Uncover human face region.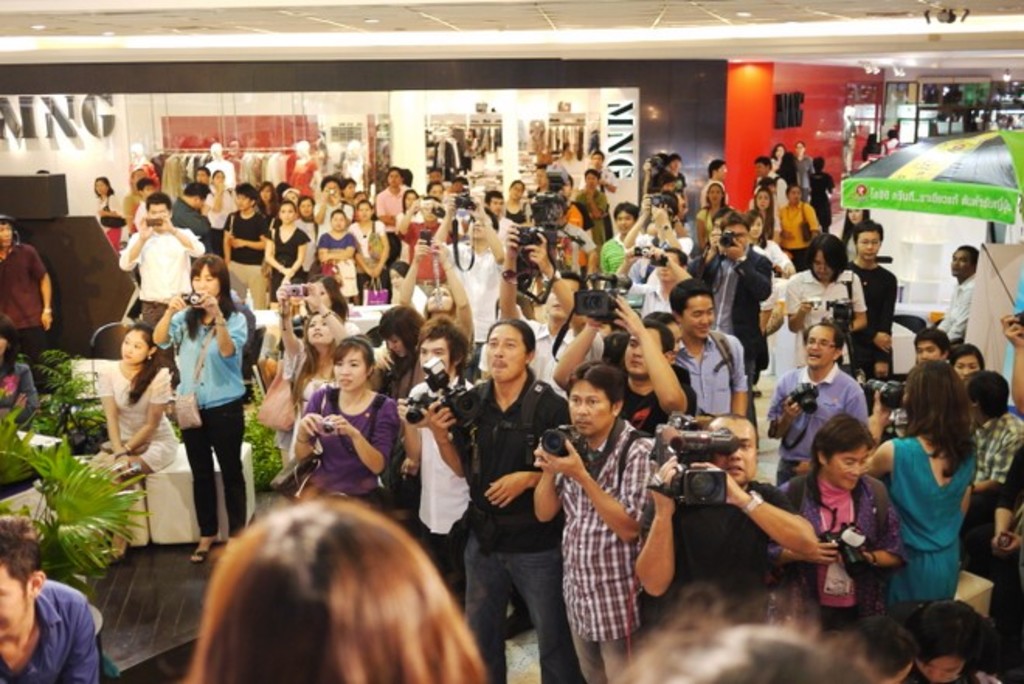
Uncovered: [x1=746, y1=216, x2=765, y2=239].
